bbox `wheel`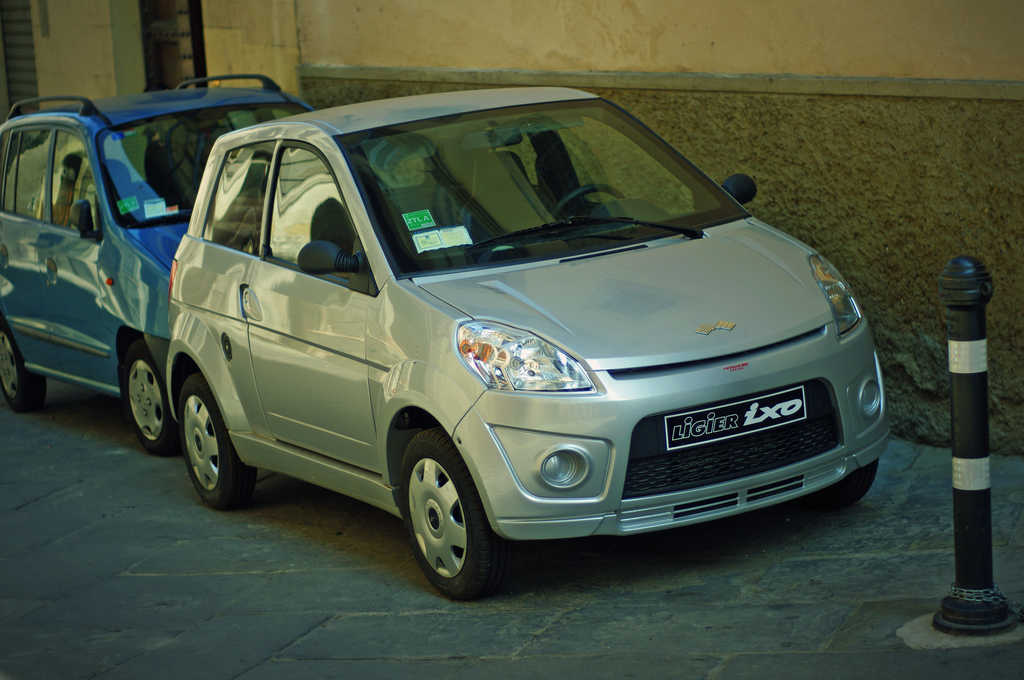
region(124, 343, 171, 450)
